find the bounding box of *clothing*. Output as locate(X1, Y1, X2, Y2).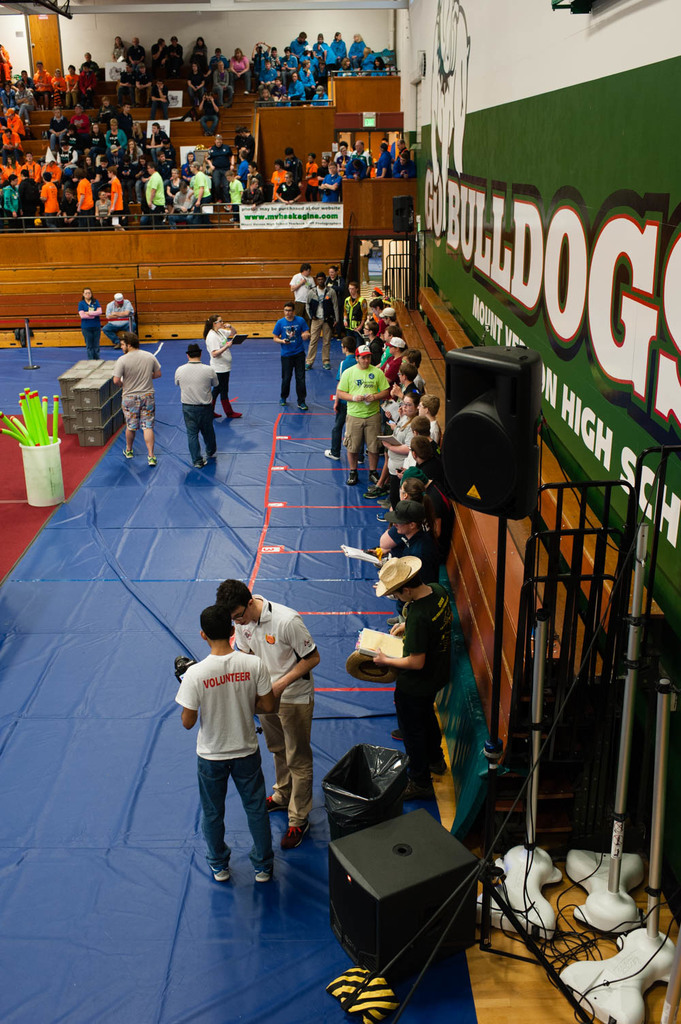
locate(326, 361, 393, 452).
